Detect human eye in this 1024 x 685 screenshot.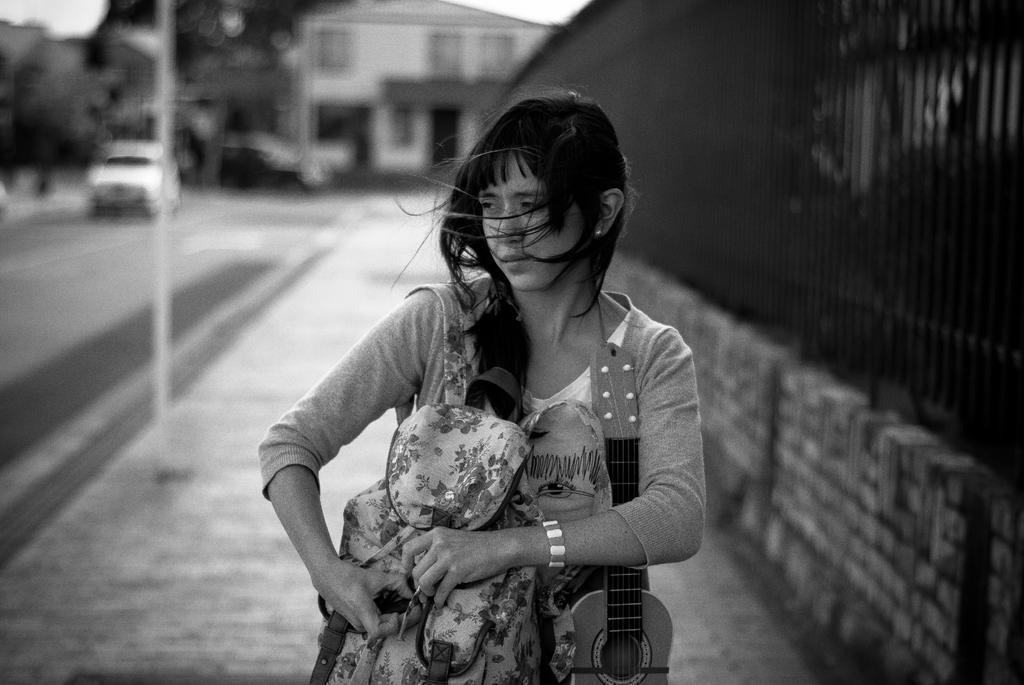
Detection: <region>515, 195, 545, 215</region>.
